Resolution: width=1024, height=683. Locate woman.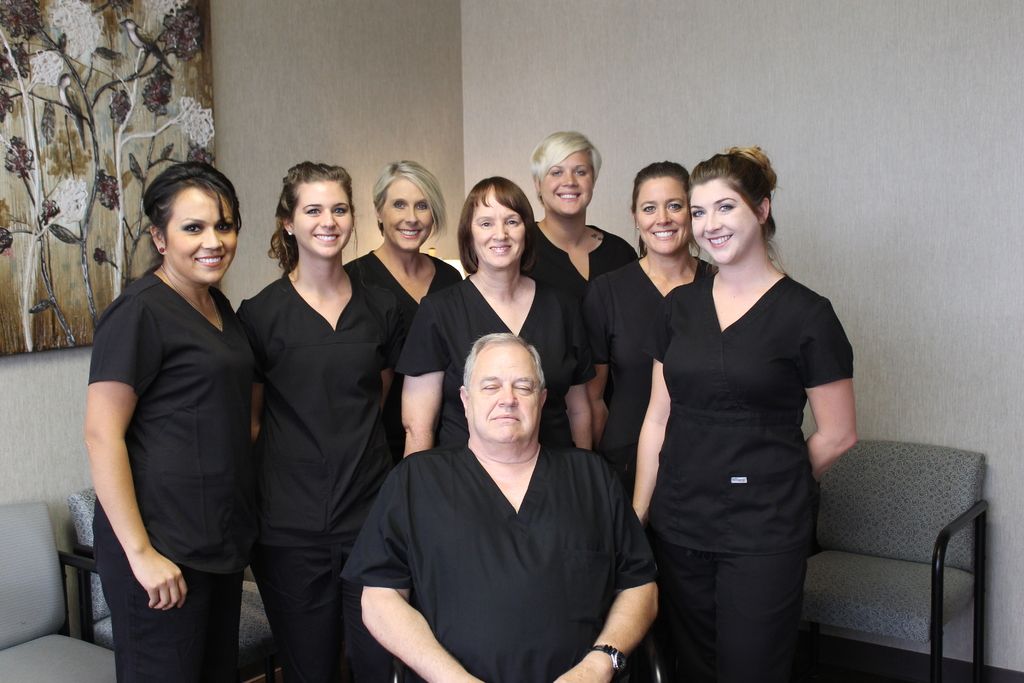
BBox(396, 176, 578, 457).
